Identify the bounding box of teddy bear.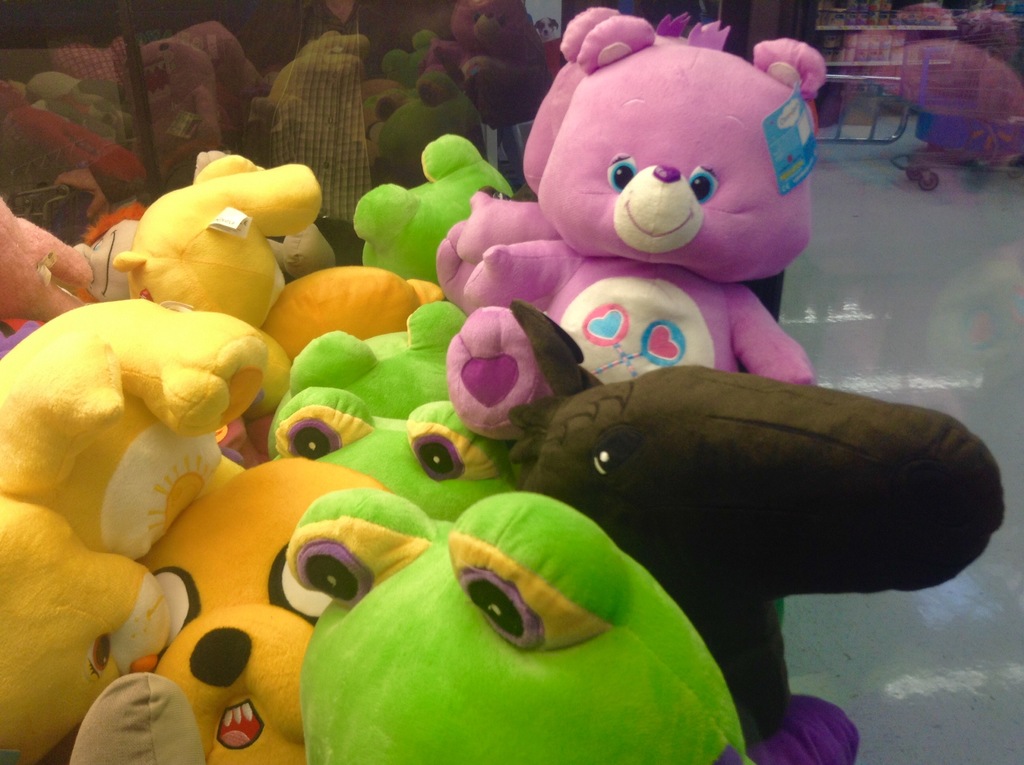
447,12,823,446.
